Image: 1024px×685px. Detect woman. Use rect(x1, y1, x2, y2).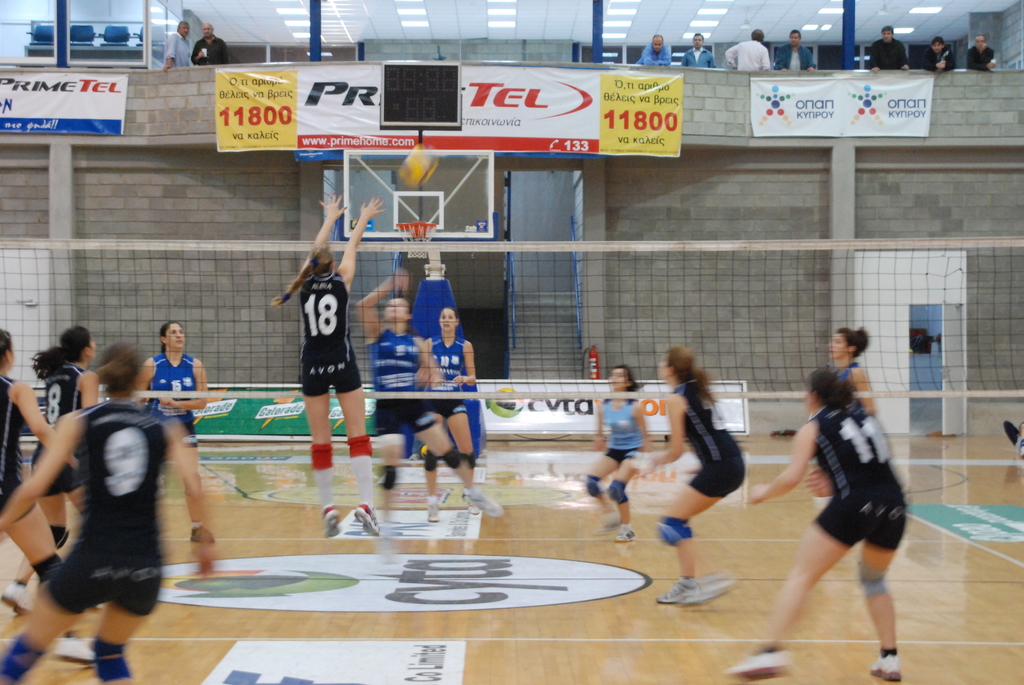
rect(624, 347, 750, 607).
